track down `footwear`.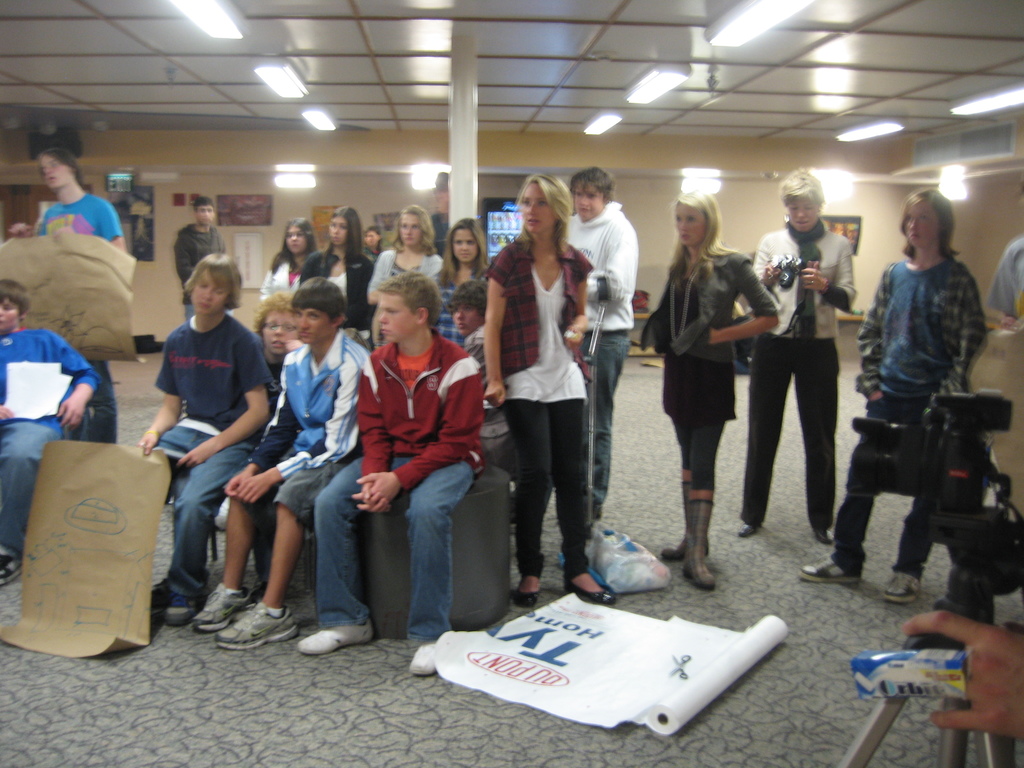
Tracked to (left=740, top=521, right=758, bottom=540).
